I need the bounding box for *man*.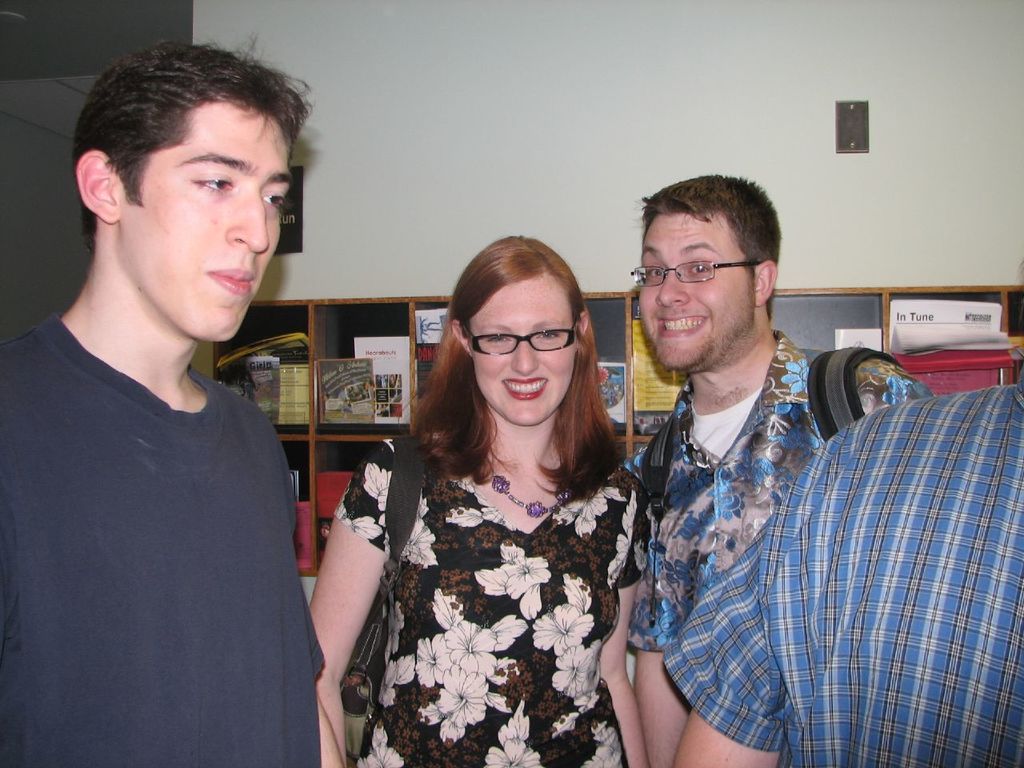
Here it is: (2,39,346,760).
